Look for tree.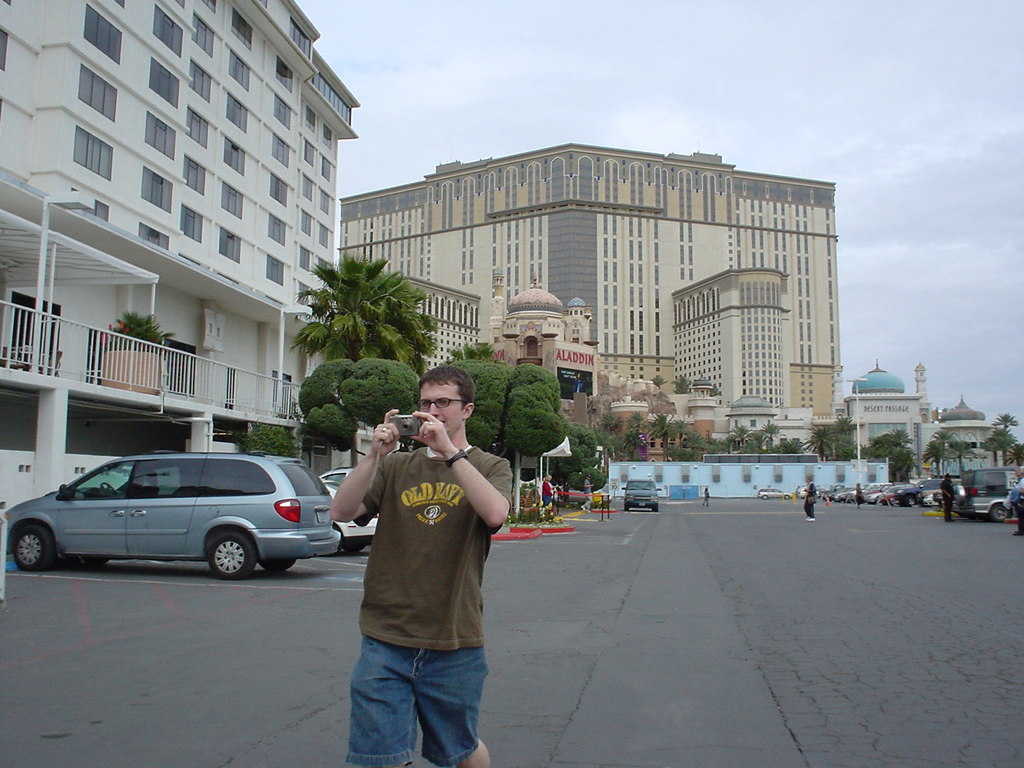
Found: 657:414:671:461.
